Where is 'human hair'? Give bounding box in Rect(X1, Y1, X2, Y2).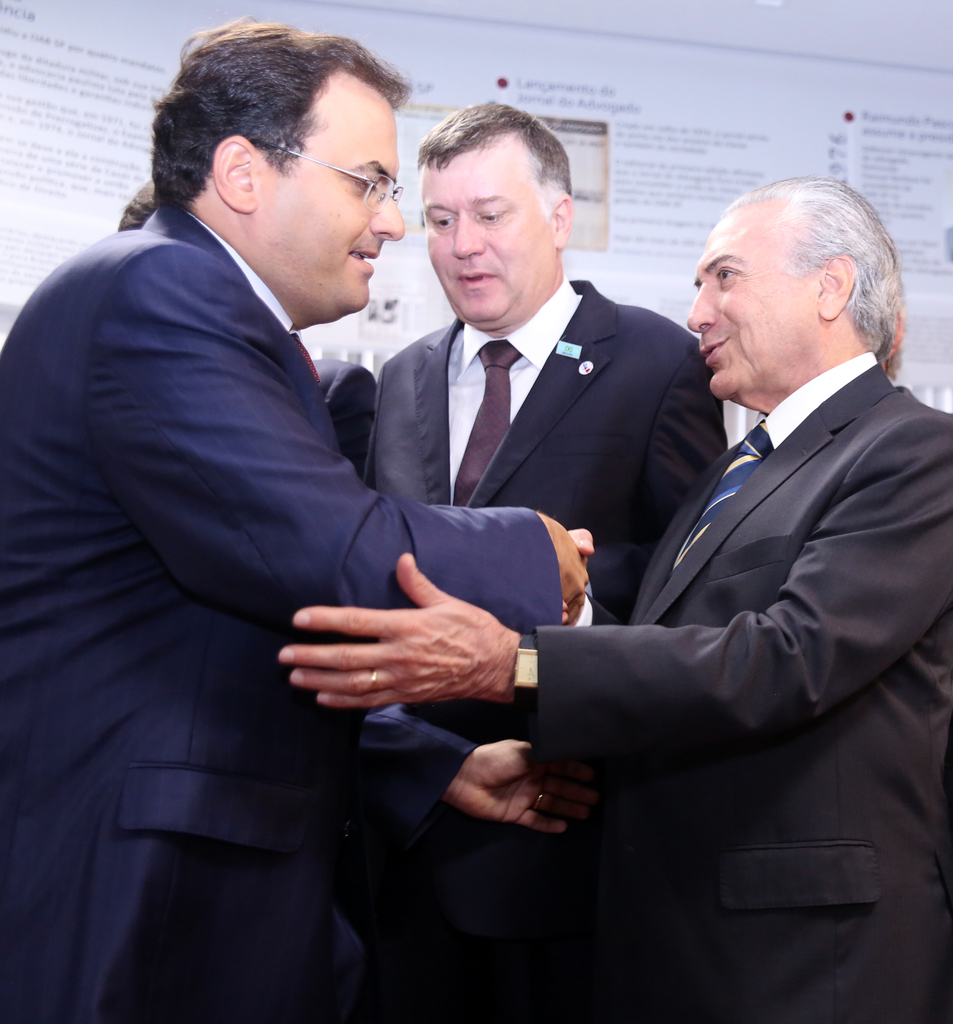
Rect(418, 94, 565, 195).
